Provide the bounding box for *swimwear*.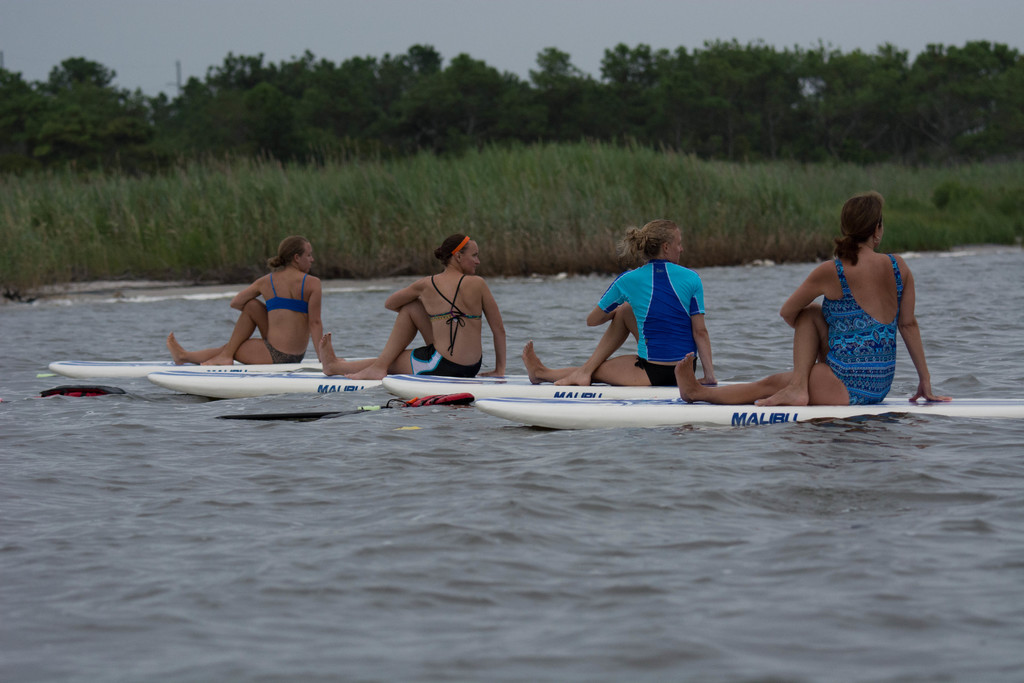
x1=409, y1=330, x2=493, y2=383.
